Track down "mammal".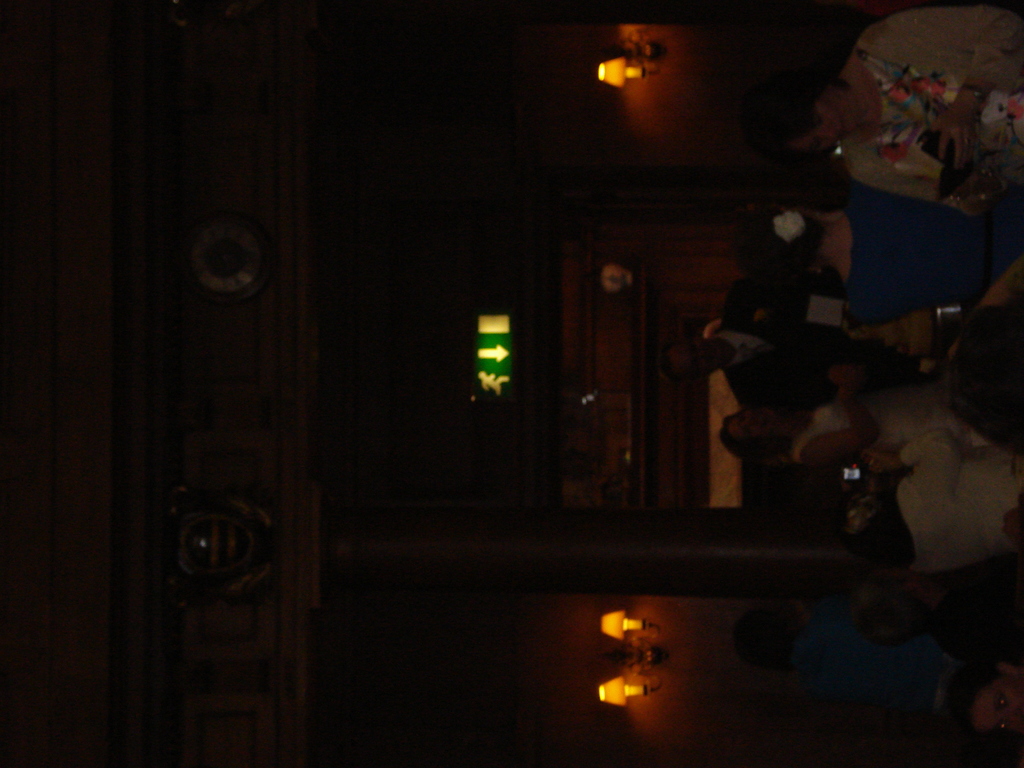
Tracked to 721,379,991,470.
